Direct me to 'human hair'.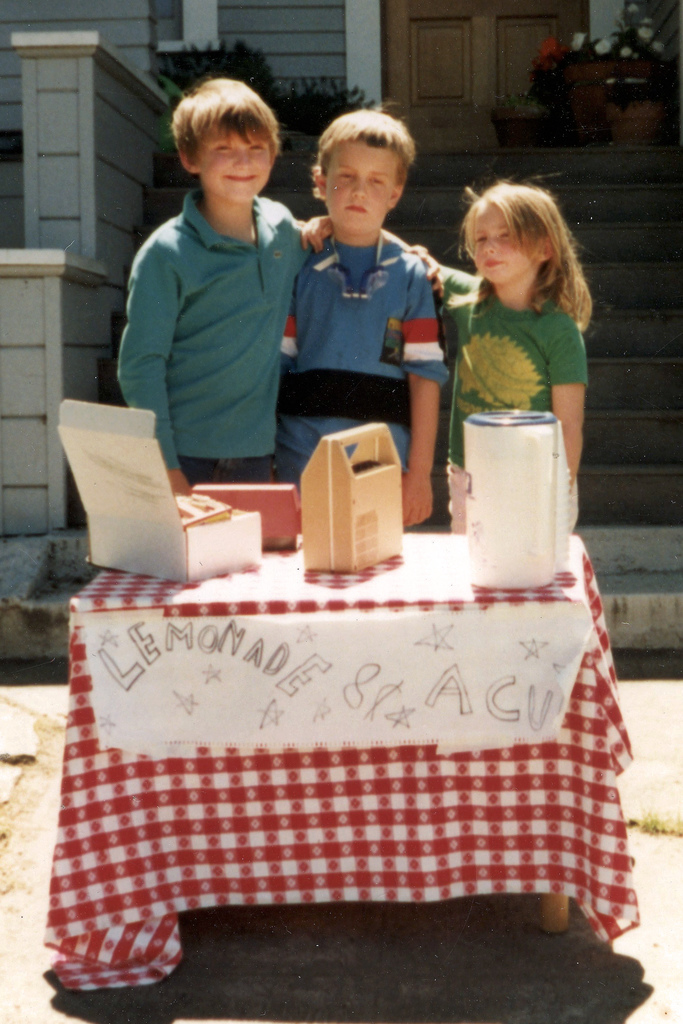
Direction: (468, 162, 585, 325).
